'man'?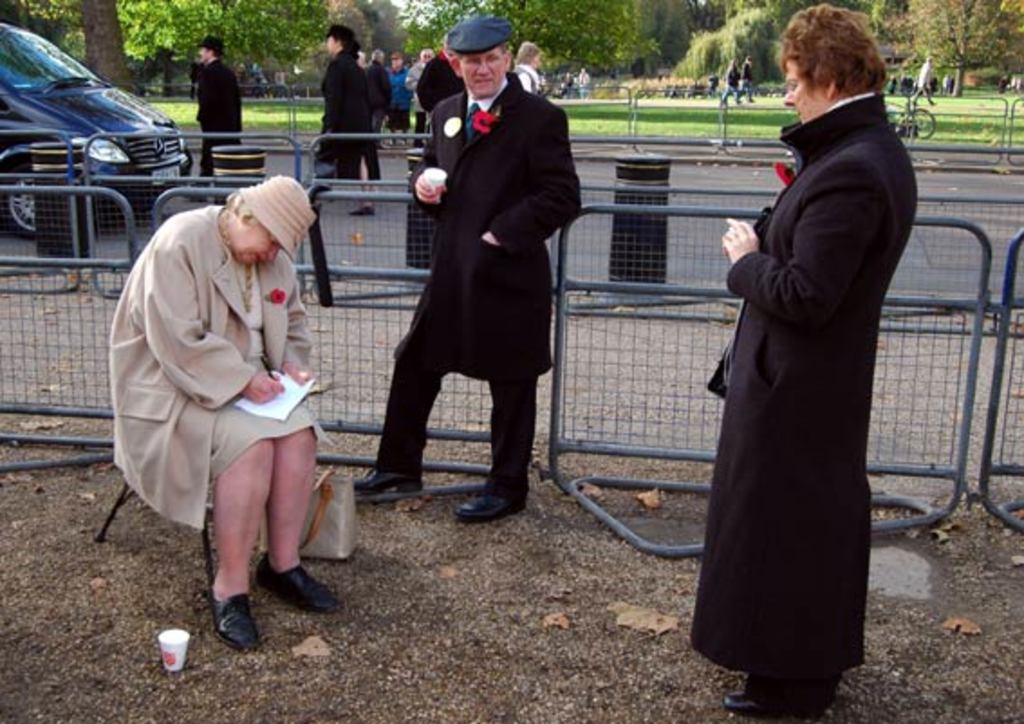
414 36 477 141
